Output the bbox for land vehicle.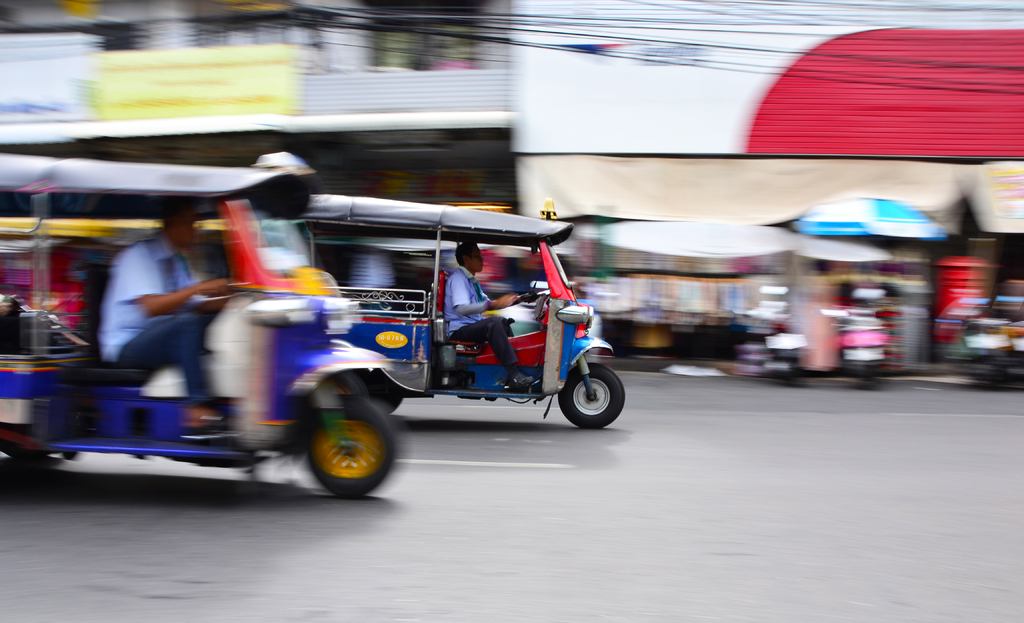
Rect(282, 188, 637, 436).
